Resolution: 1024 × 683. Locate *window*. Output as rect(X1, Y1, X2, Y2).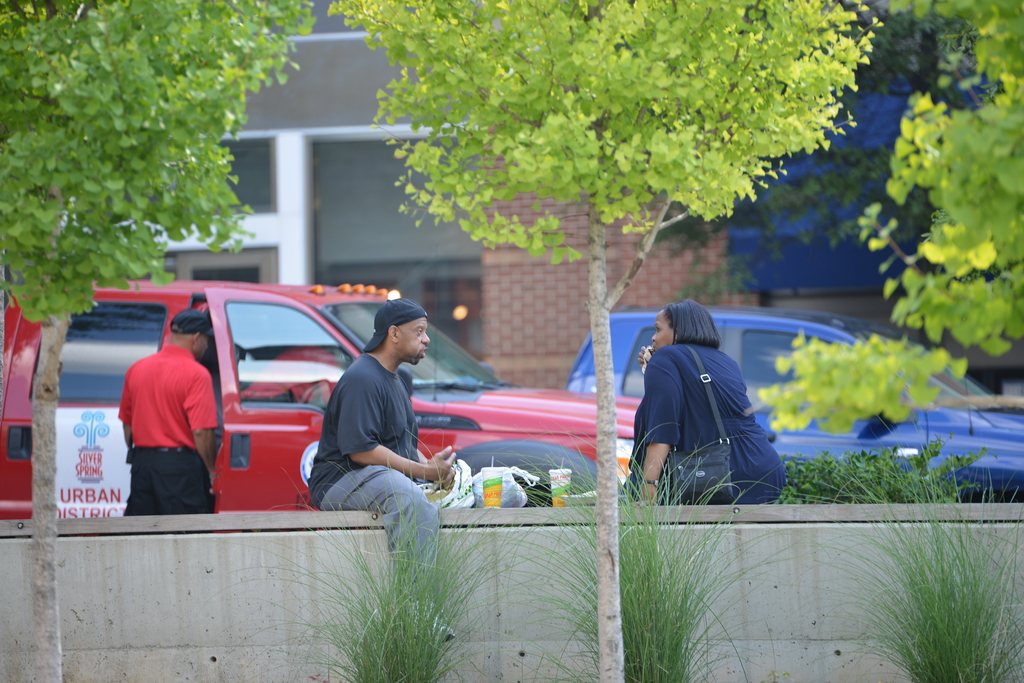
rect(183, 135, 274, 222).
